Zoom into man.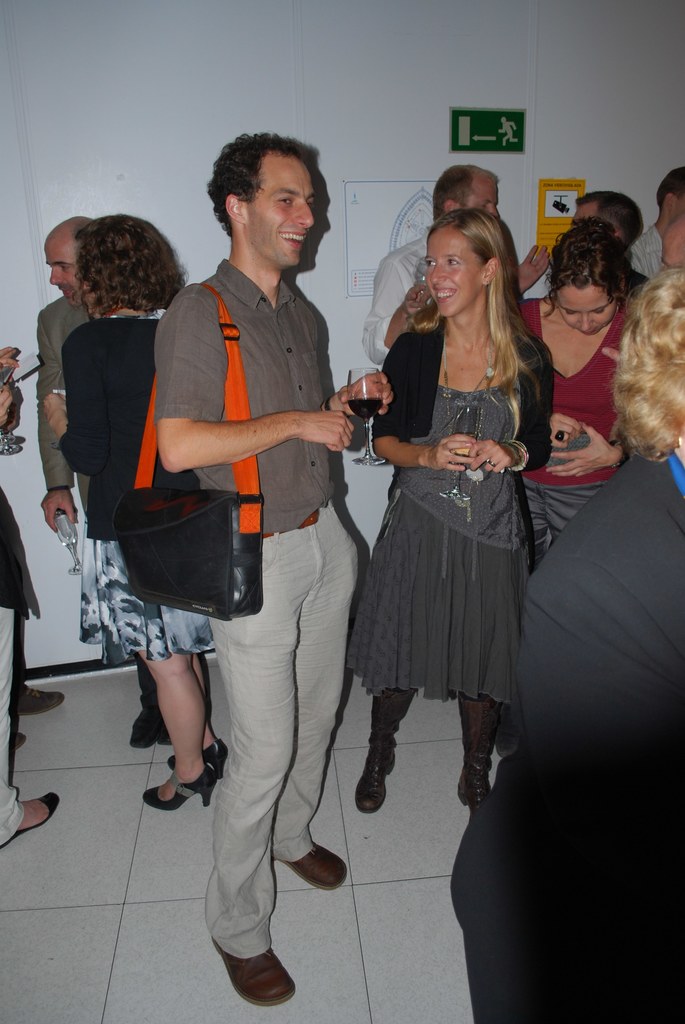
Zoom target: (x1=569, y1=188, x2=647, y2=291).
